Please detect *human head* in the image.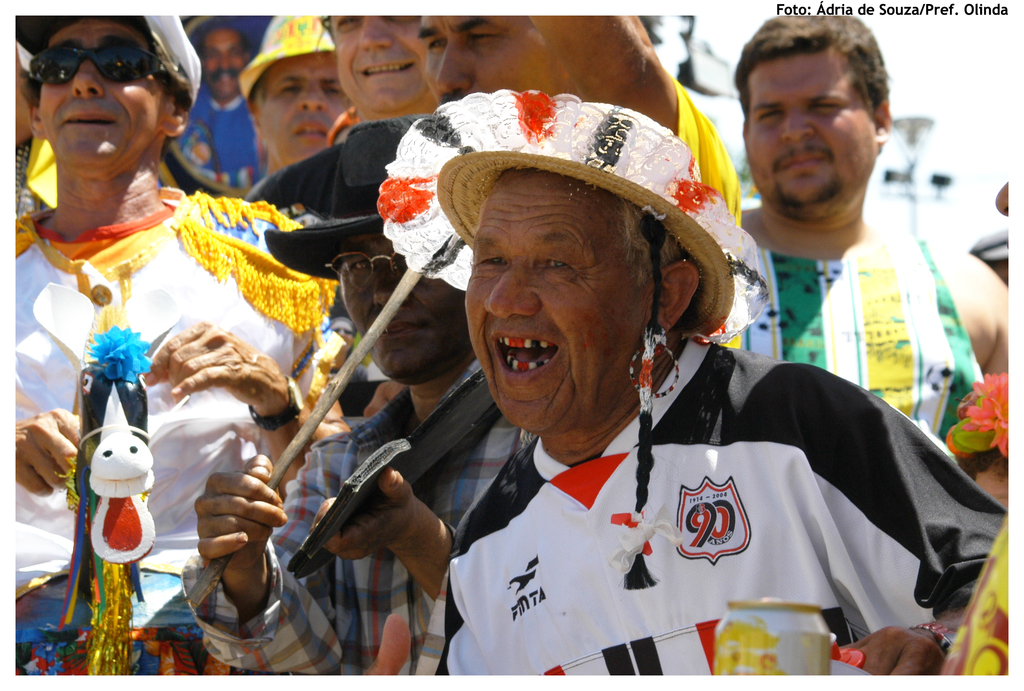
(left=266, top=117, right=470, bottom=384).
